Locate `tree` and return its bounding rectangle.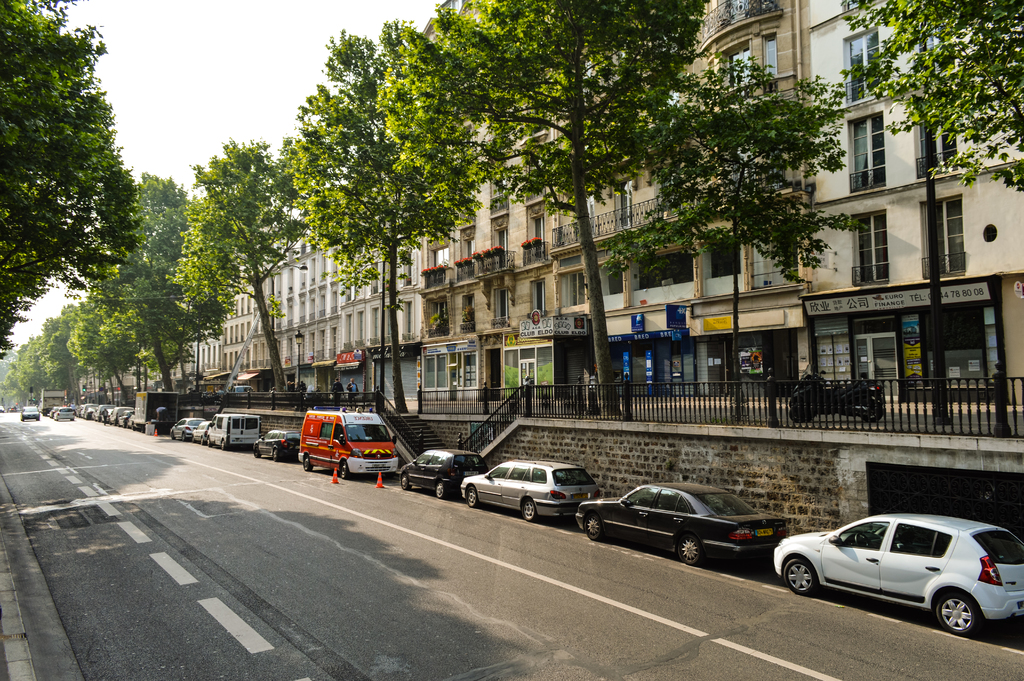
box(387, 0, 730, 415).
